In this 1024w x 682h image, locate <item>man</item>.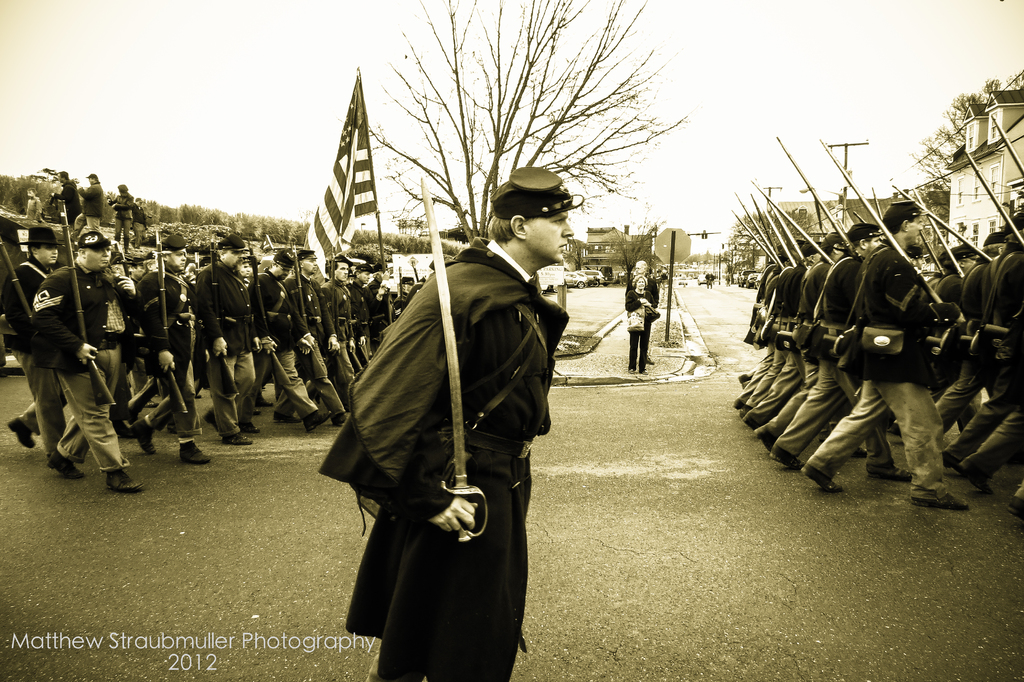
Bounding box: [768, 225, 911, 477].
